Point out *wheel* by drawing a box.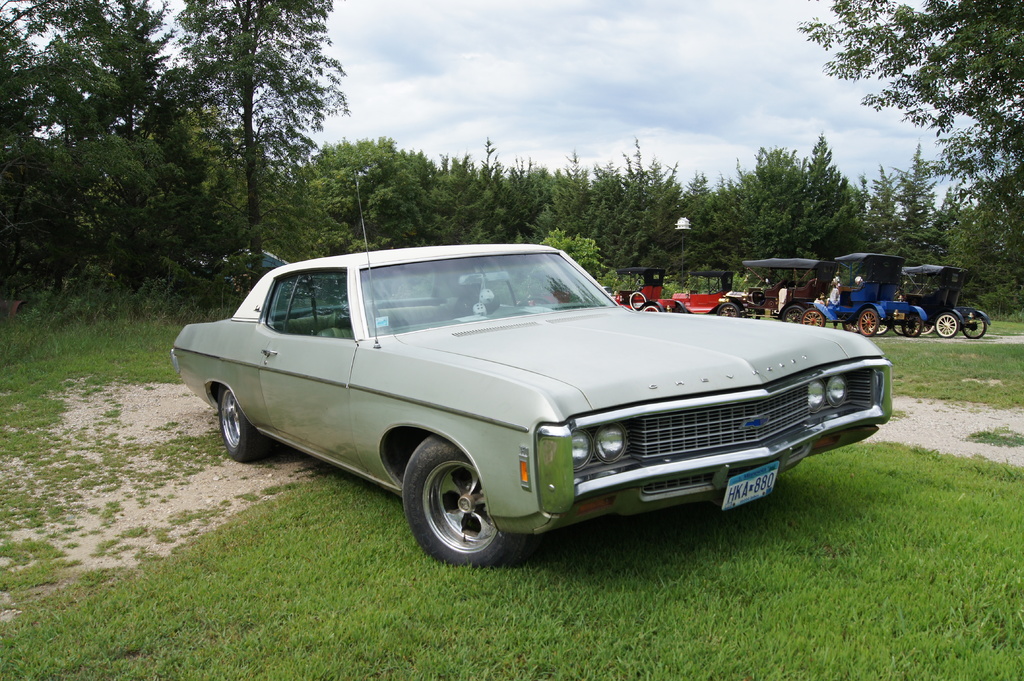
<region>845, 315, 858, 331</region>.
